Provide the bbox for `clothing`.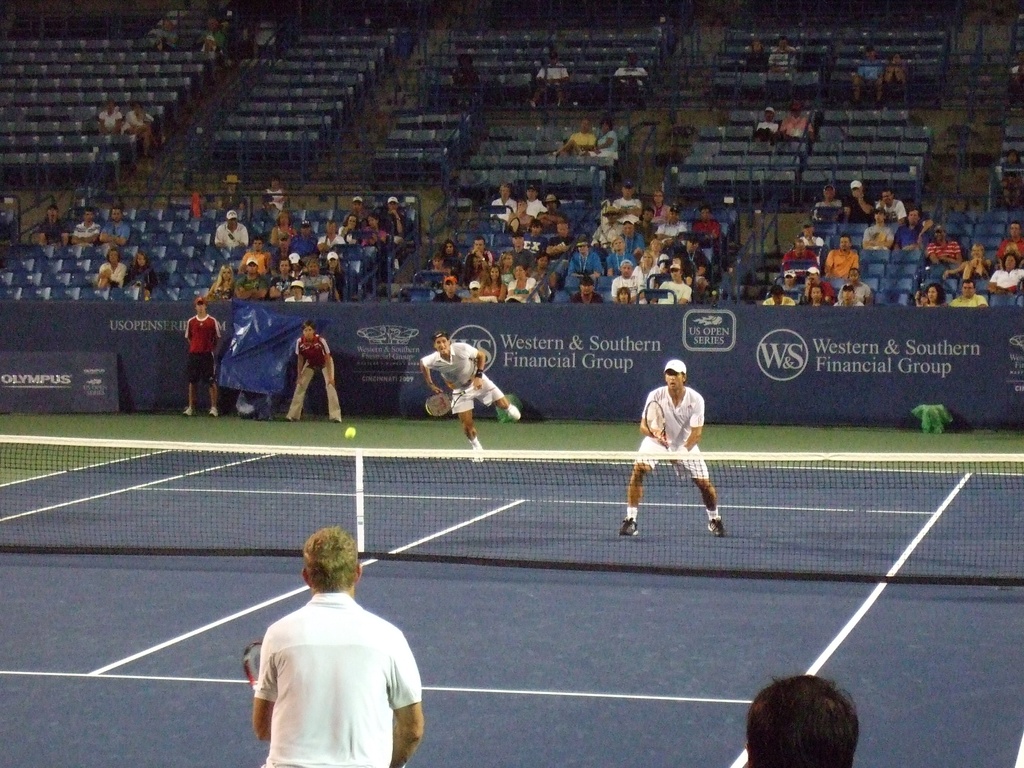
pyautogui.locateOnScreen(808, 279, 836, 300).
